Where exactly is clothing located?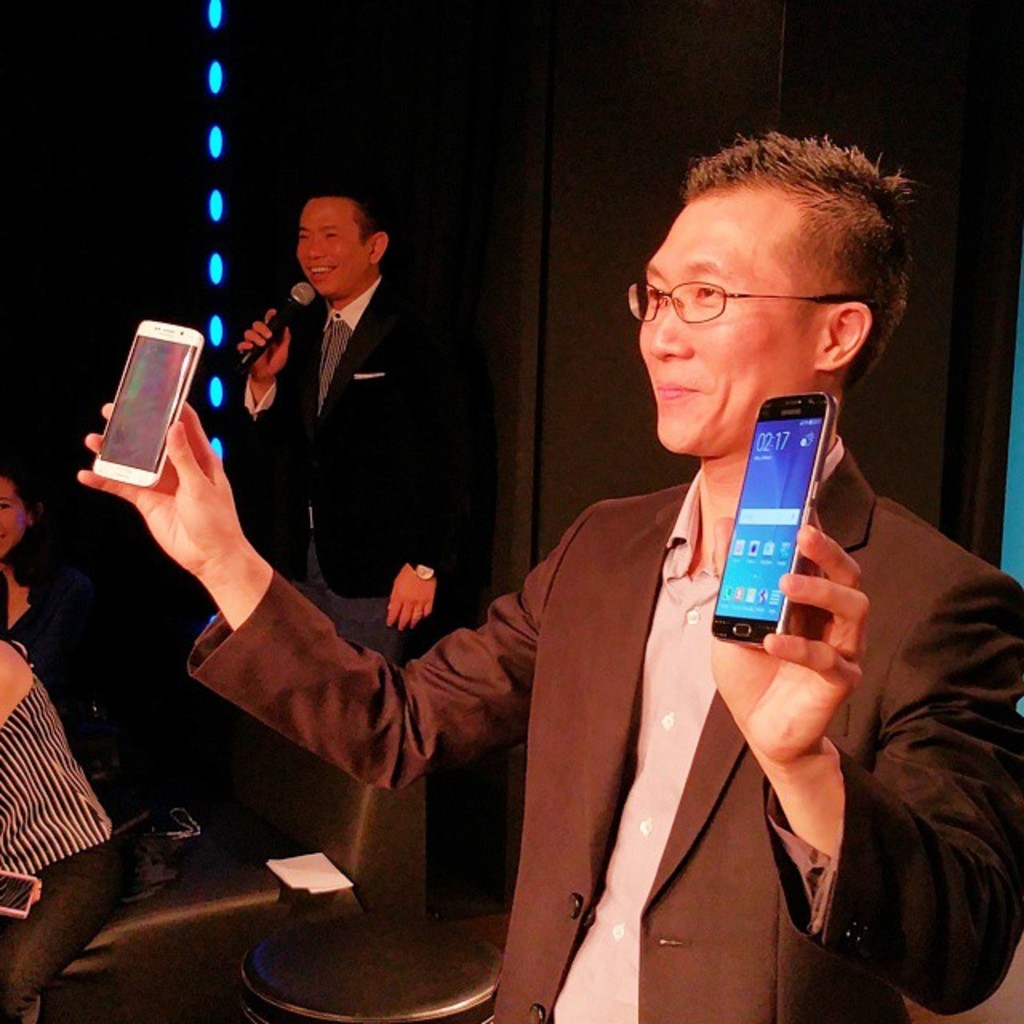
Its bounding box is bbox=[232, 267, 483, 672].
